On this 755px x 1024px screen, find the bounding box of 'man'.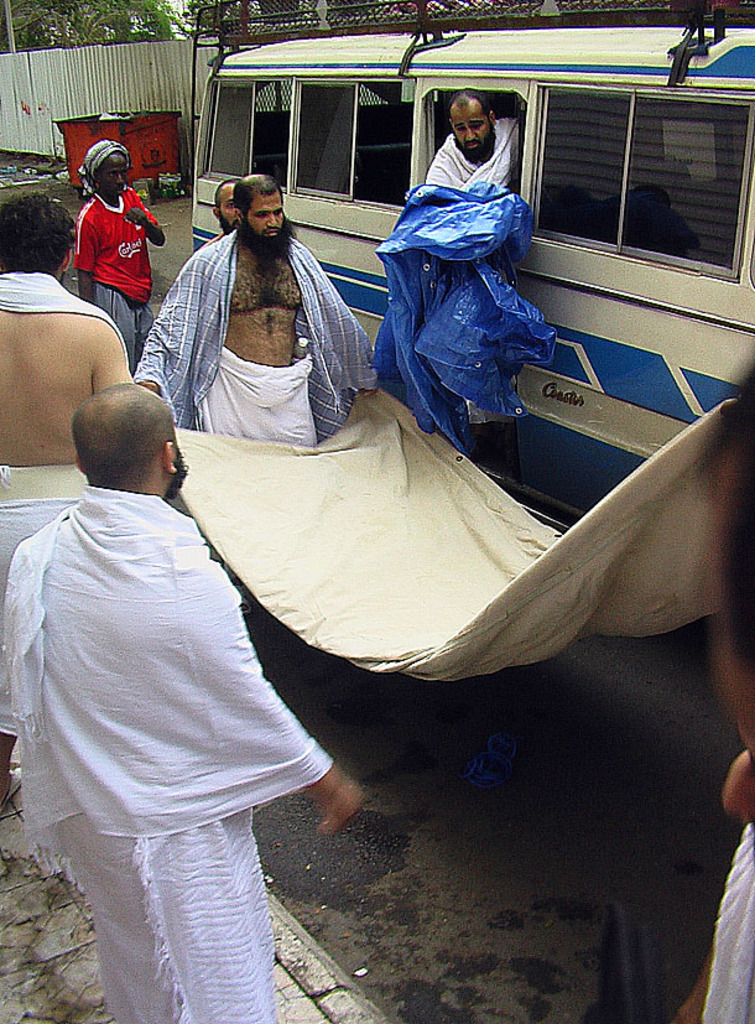
Bounding box: 427 93 520 194.
